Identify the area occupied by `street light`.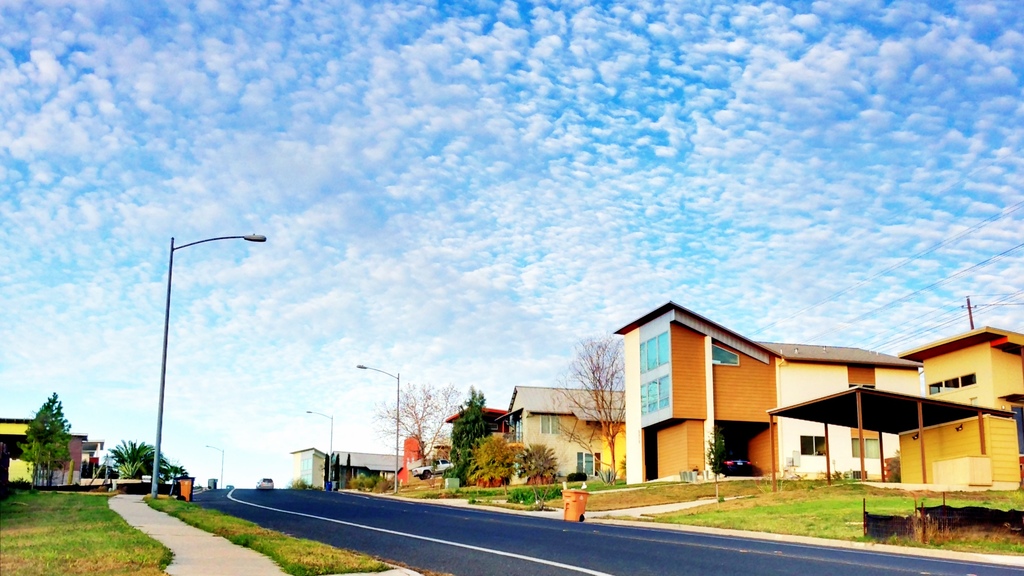
Area: (202, 443, 226, 493).
